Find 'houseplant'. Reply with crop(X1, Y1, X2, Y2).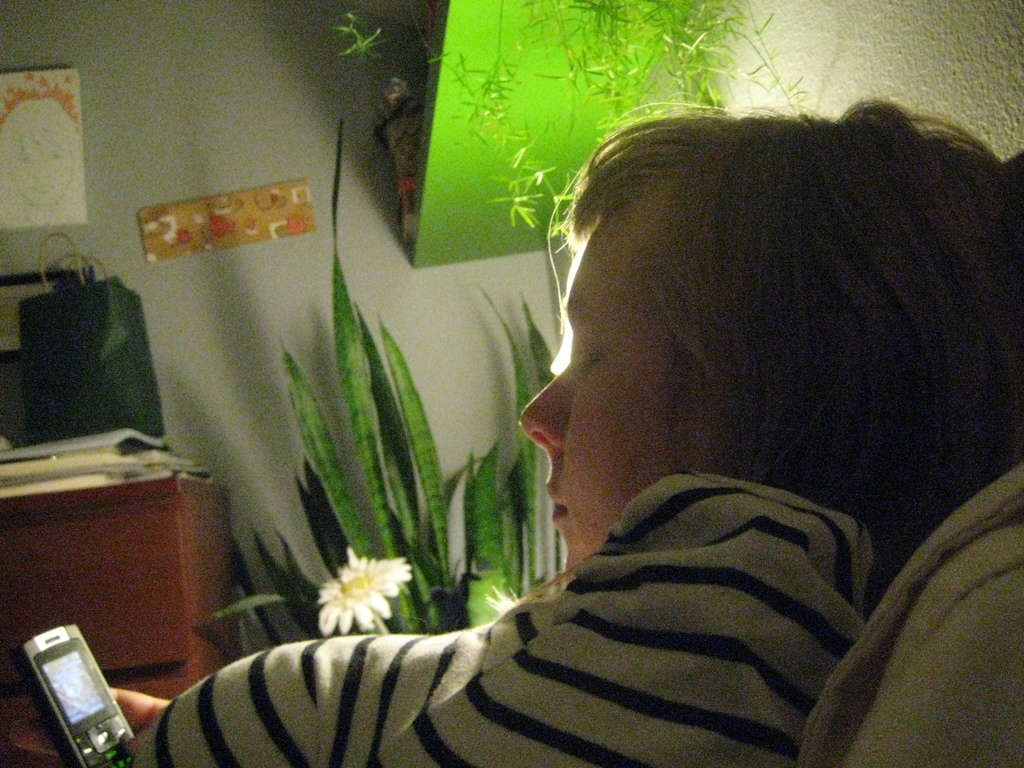
crop(202, 113, 572, 650).
